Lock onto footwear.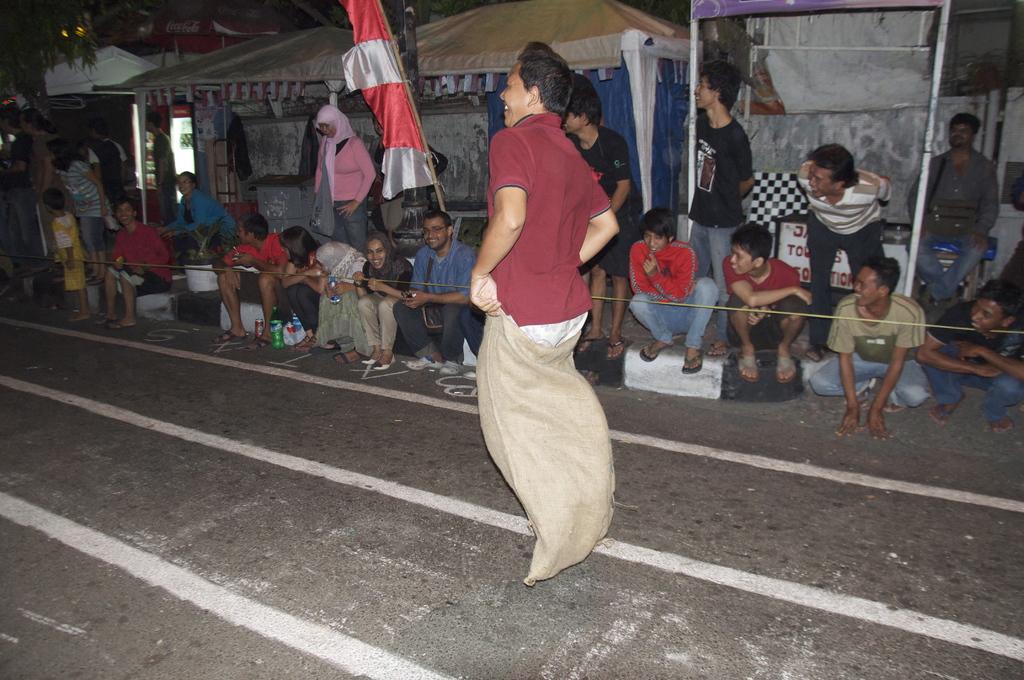
Locked: x1=461 y1=363 x2=478 y2=376.
